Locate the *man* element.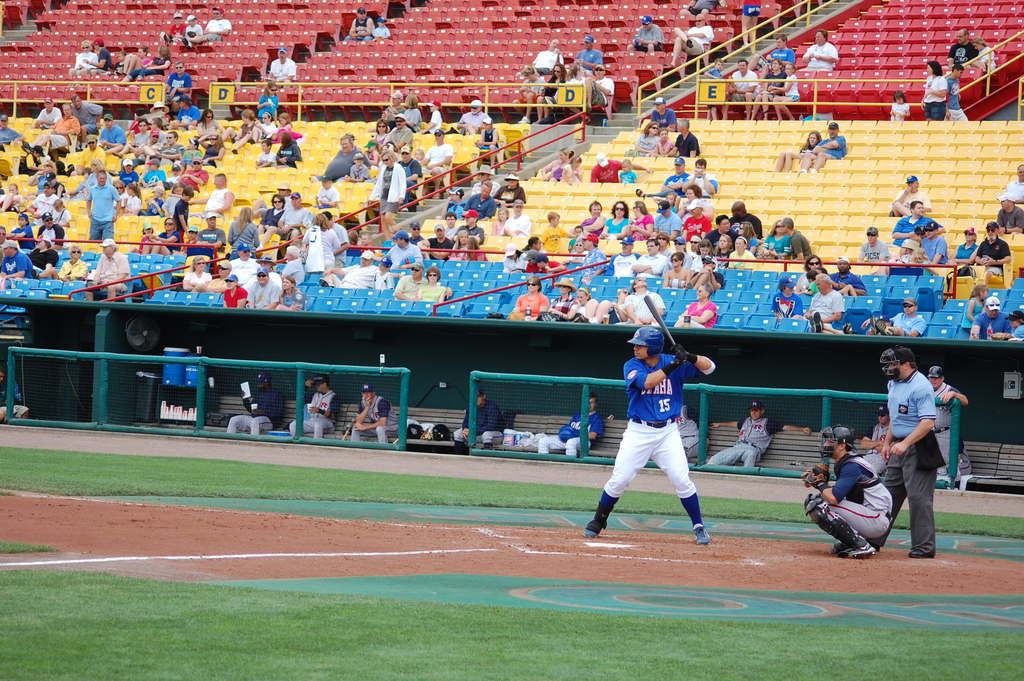
Element bbox: 886:200:945:251.
